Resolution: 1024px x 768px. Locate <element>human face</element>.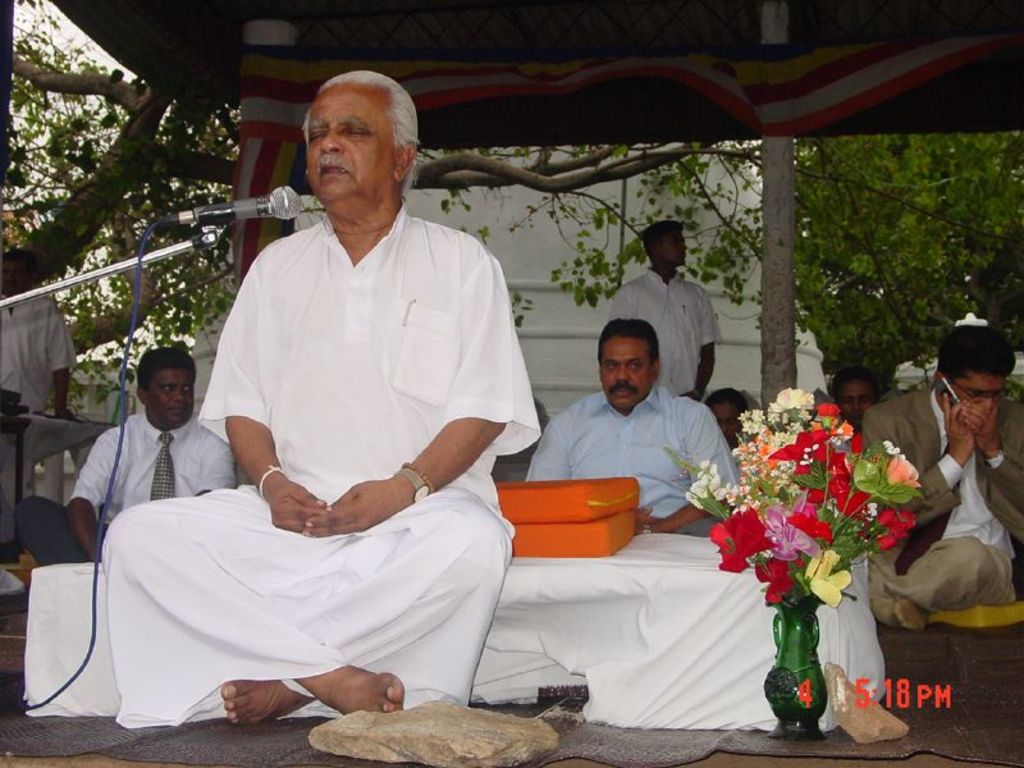
<region>710, 406, 745, 439</region>.
